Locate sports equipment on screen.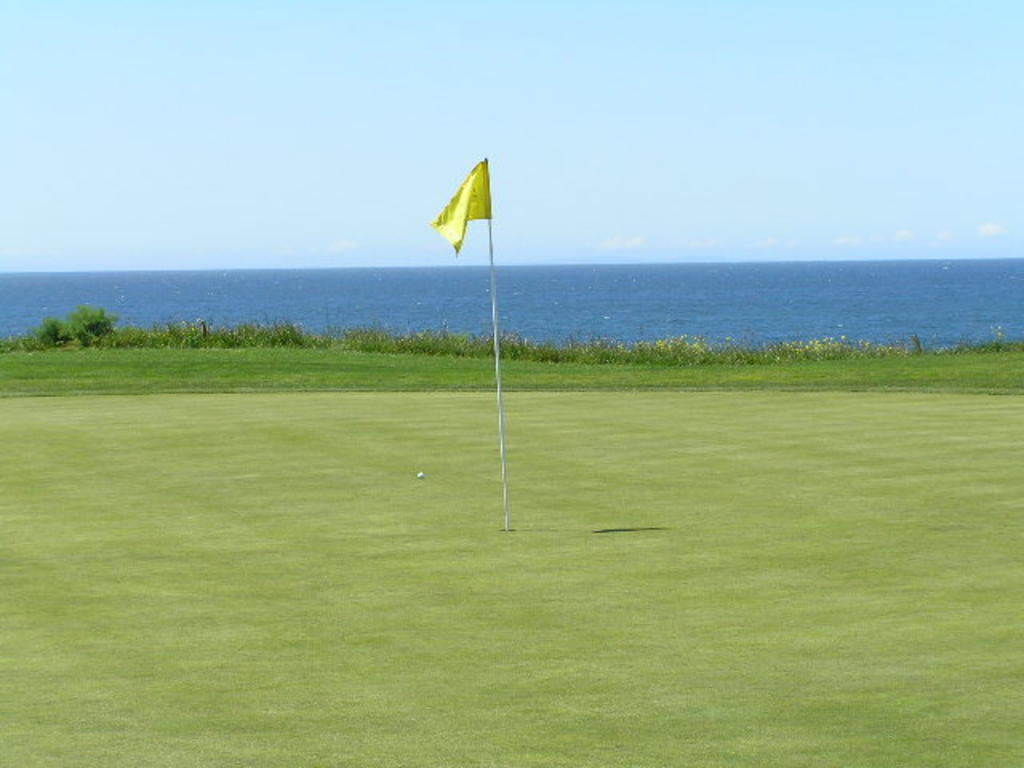
On screen at [x1=414, y1=472, x2=424, y2=482].
